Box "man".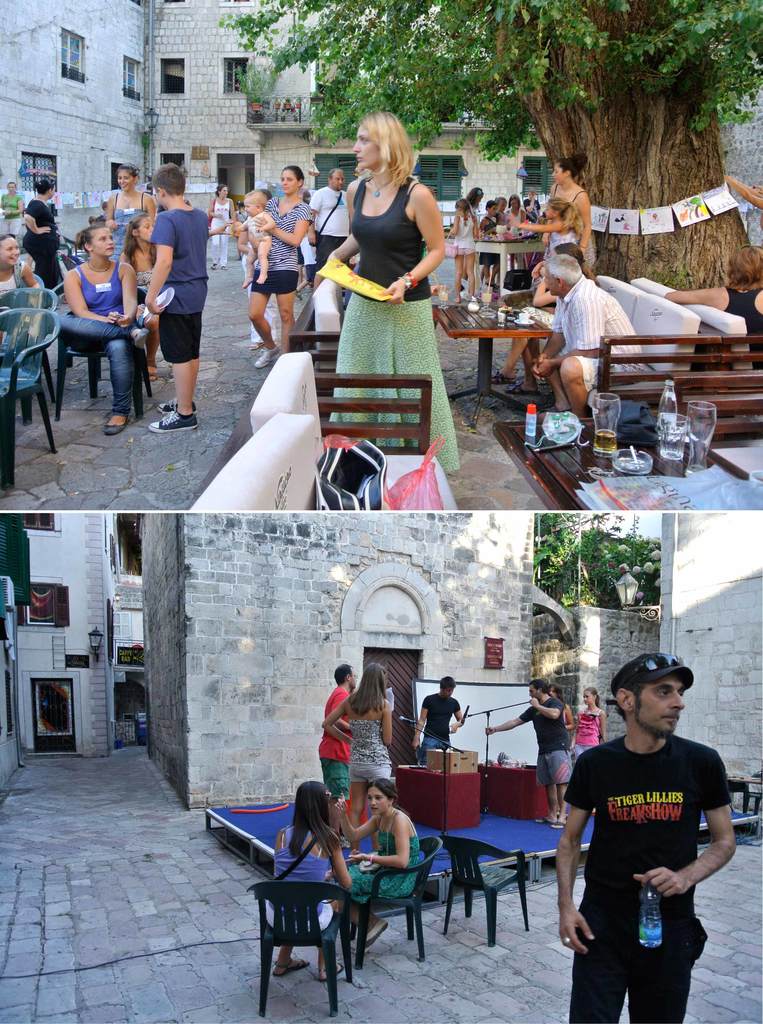
region(317, 664, 355, 848).
